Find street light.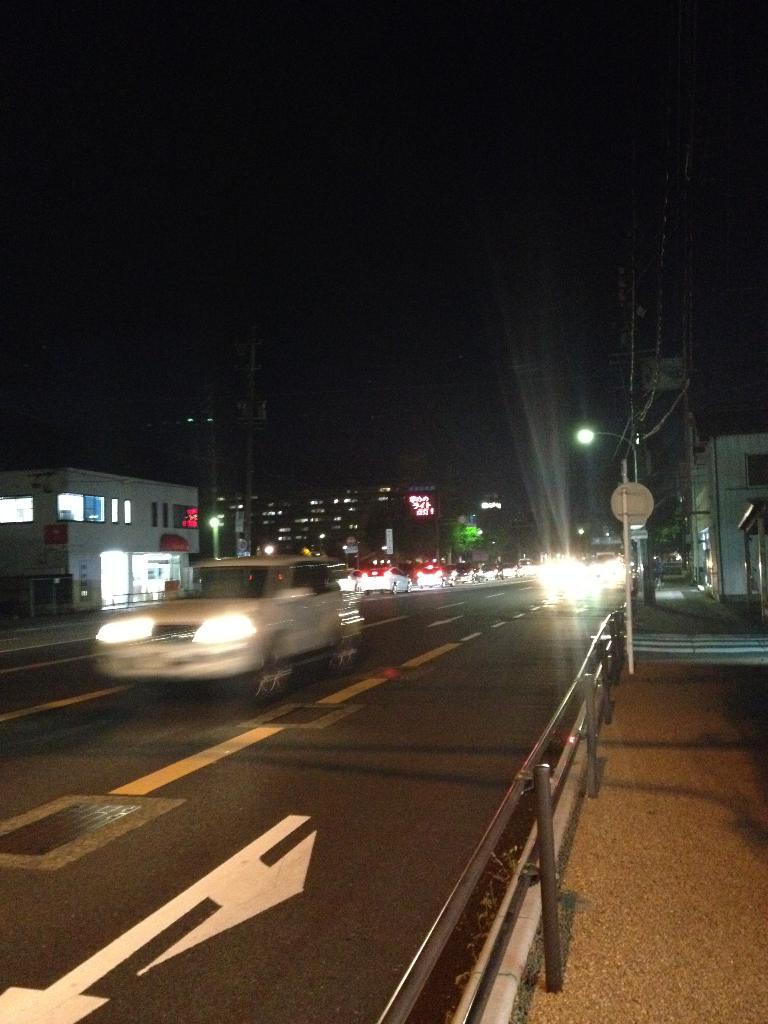
bbox(607, 428, 682, 595).
